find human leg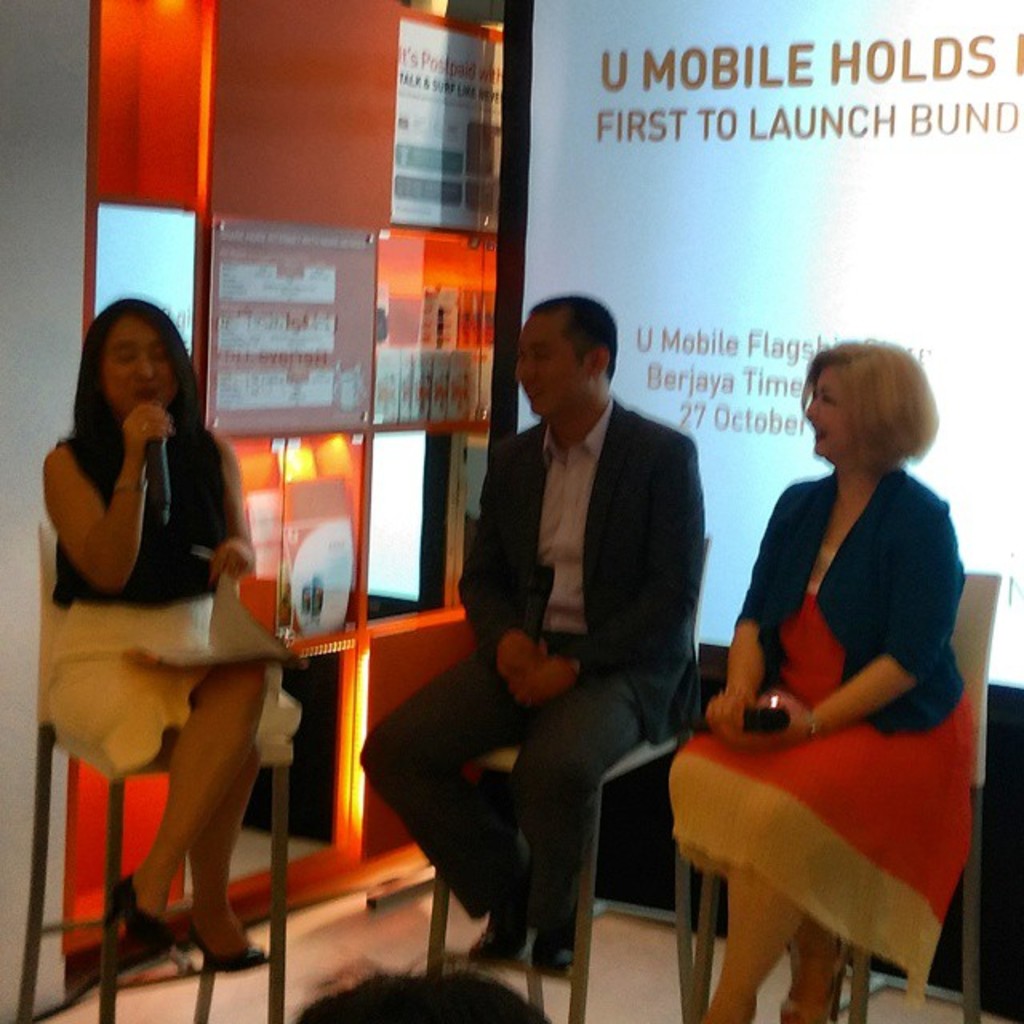
363 648 534 966
